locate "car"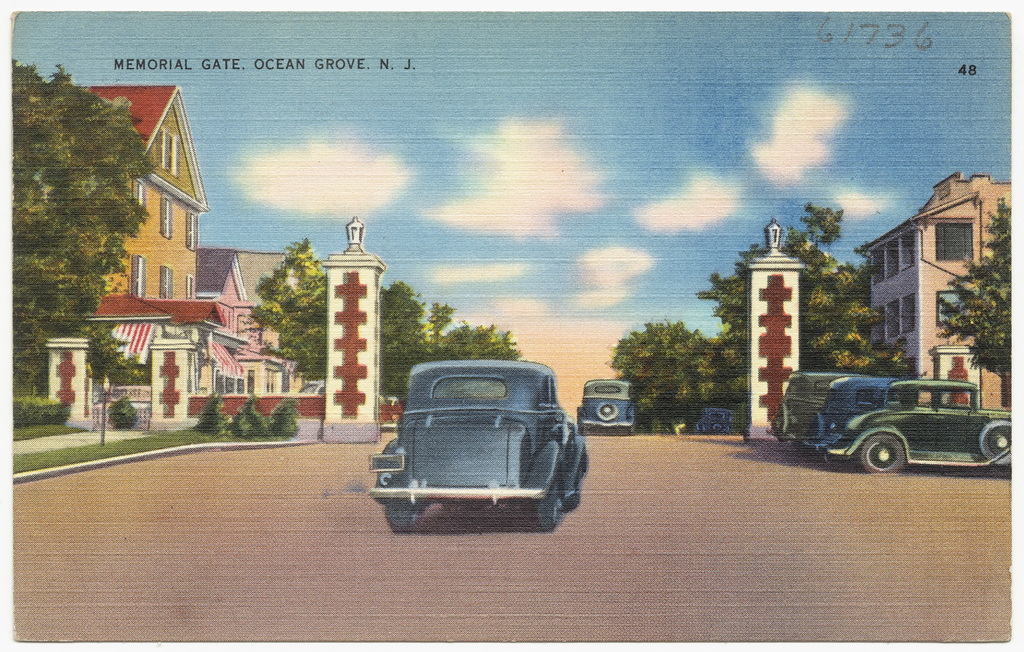
crop(812, 376, 963, 456)
